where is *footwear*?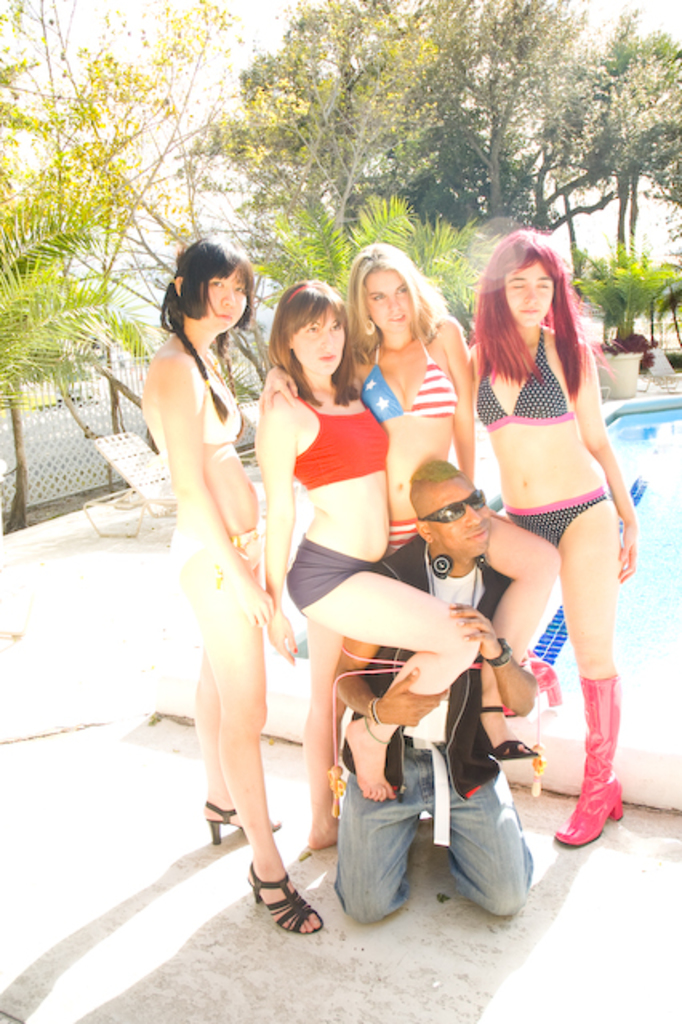
left=552, top=678, right=624, bottom=846.
